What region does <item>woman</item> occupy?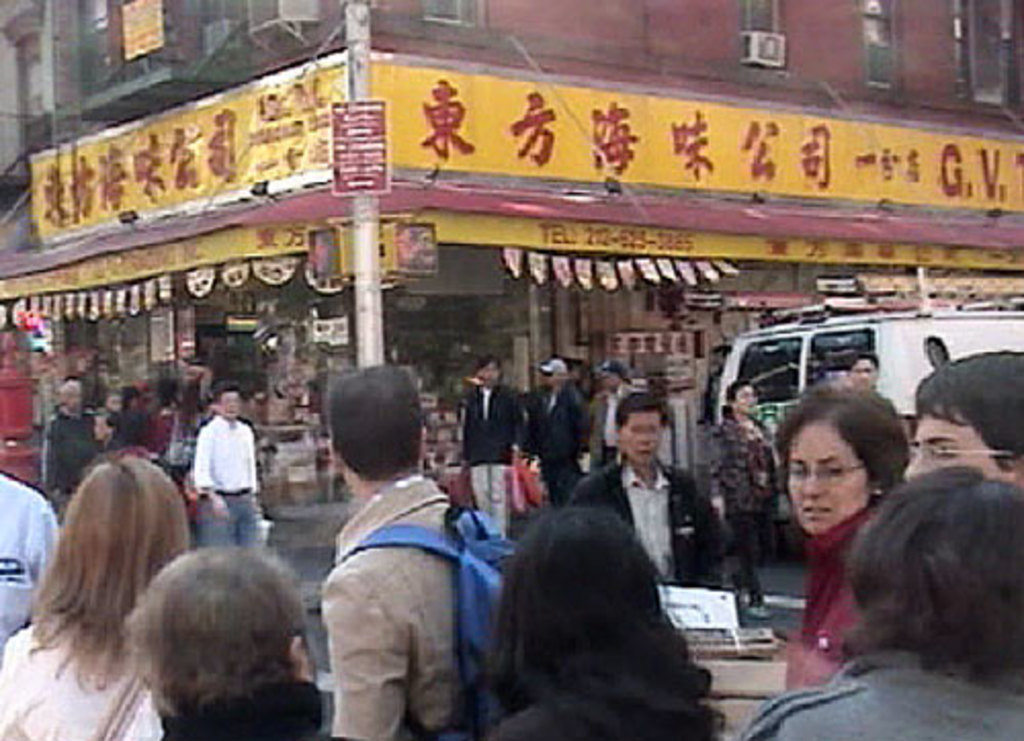
x1=0 y1=461 x2=188 y2=739.
